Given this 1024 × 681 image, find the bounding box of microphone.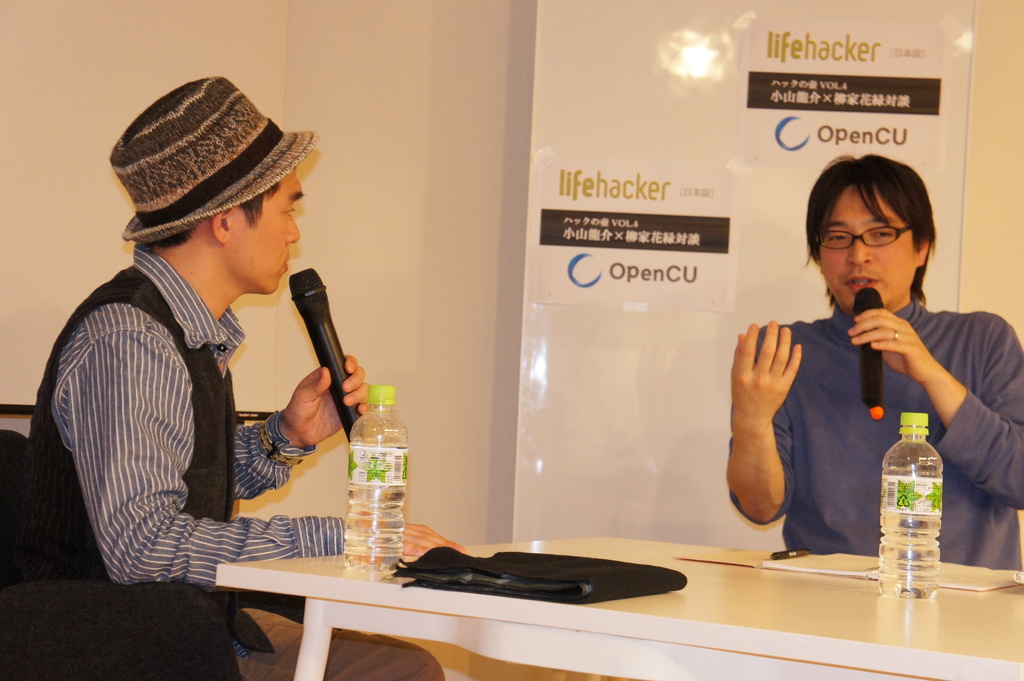
BBox(854, 285, 885, 420).
